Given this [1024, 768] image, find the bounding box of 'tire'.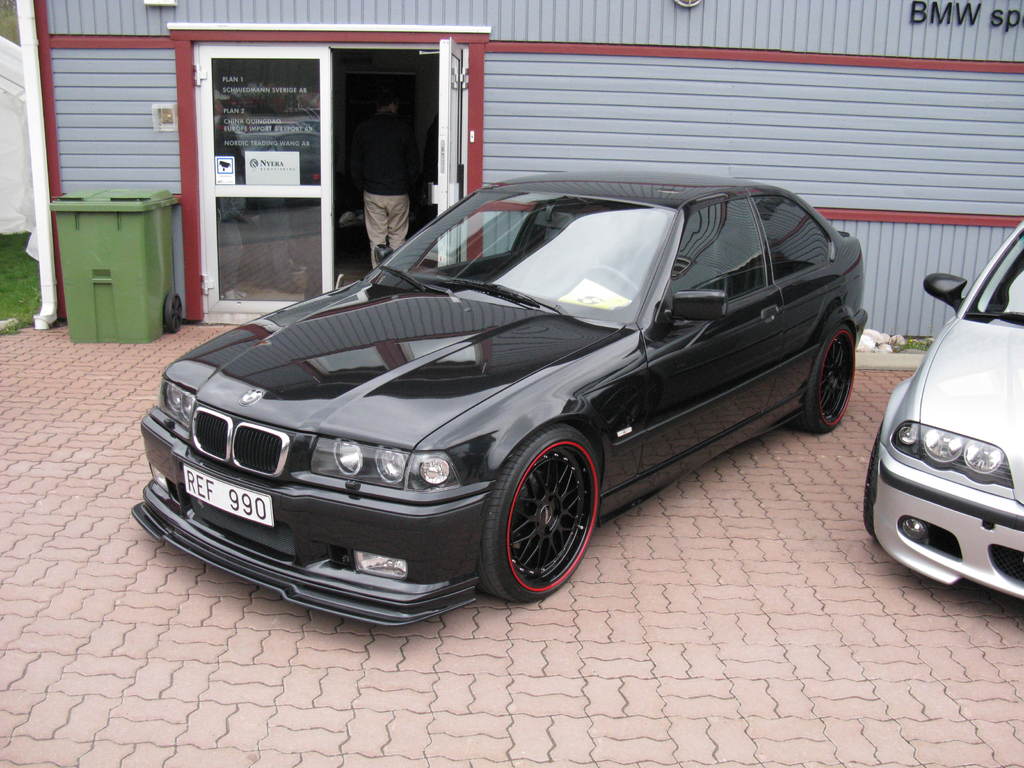
486:441:601:607.
